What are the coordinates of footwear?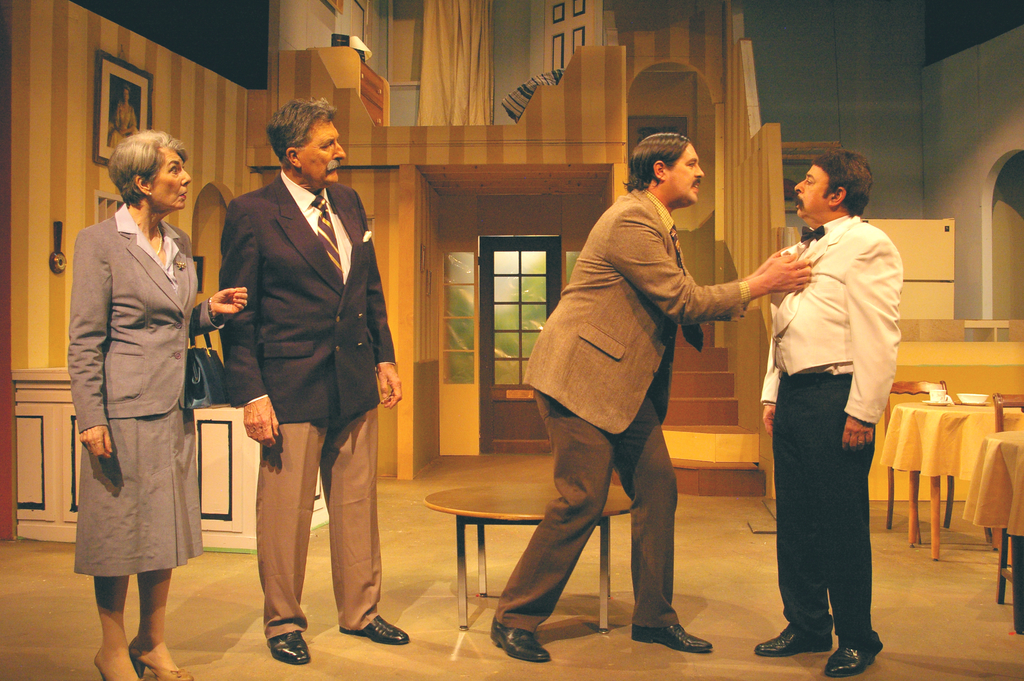
756:630:830:659.
